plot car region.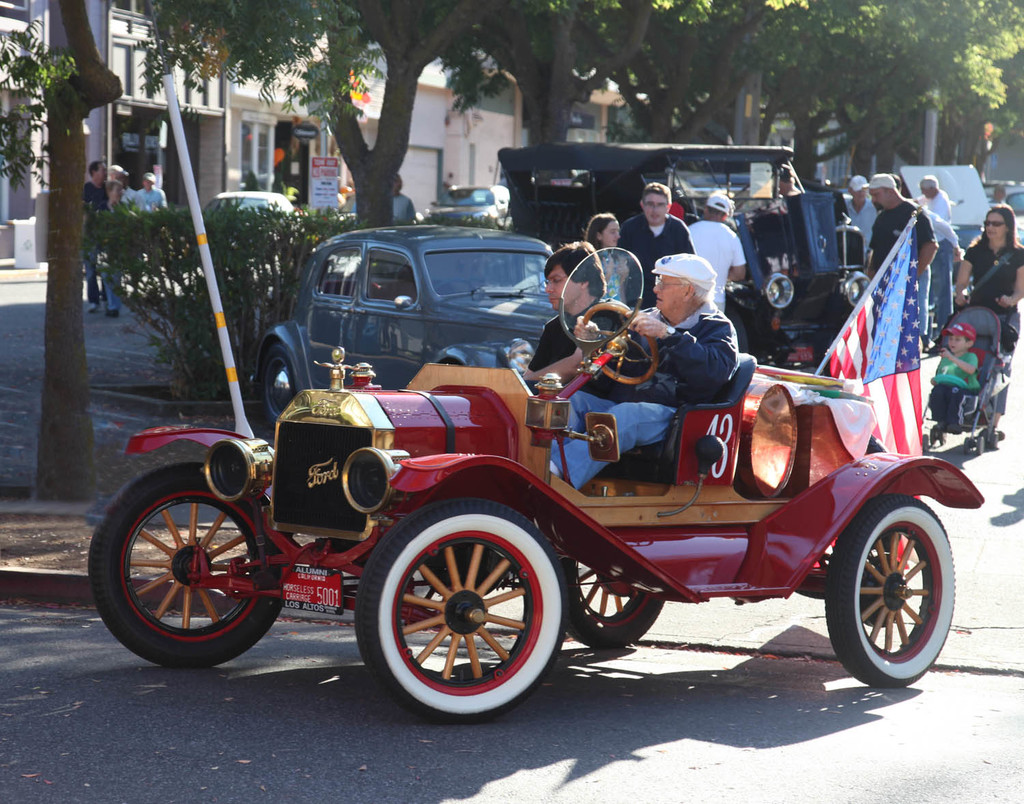
Plotted at (196,188,300,246).
